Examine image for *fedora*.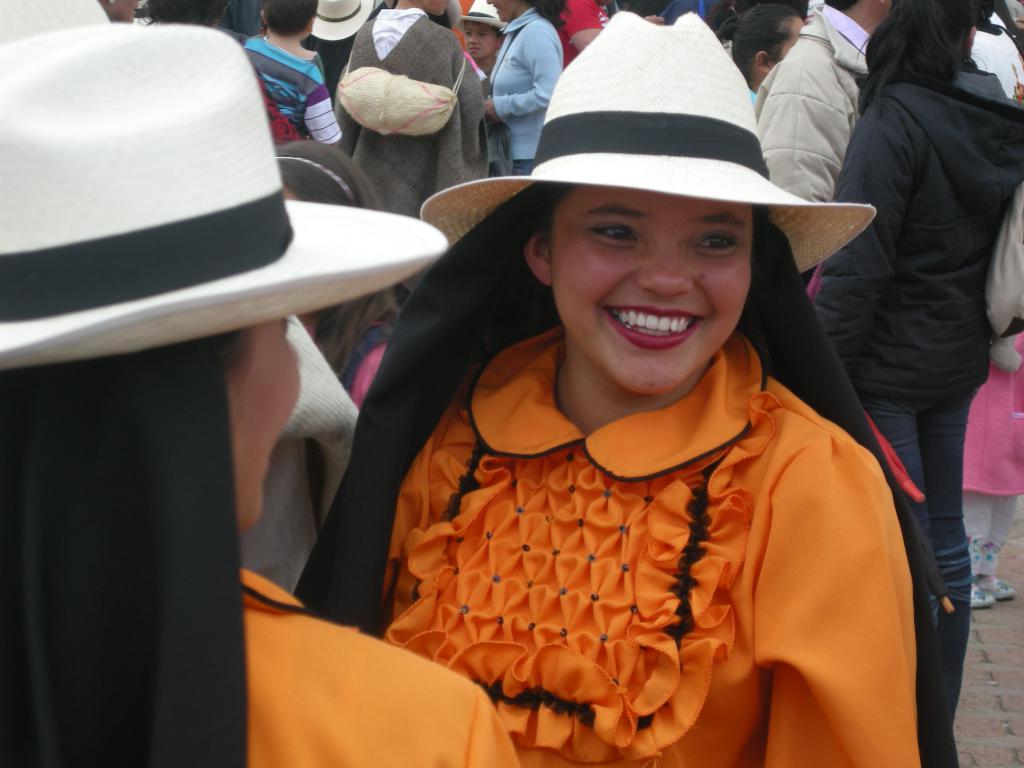
Examination result: crop(463, 0, 504, 24).
